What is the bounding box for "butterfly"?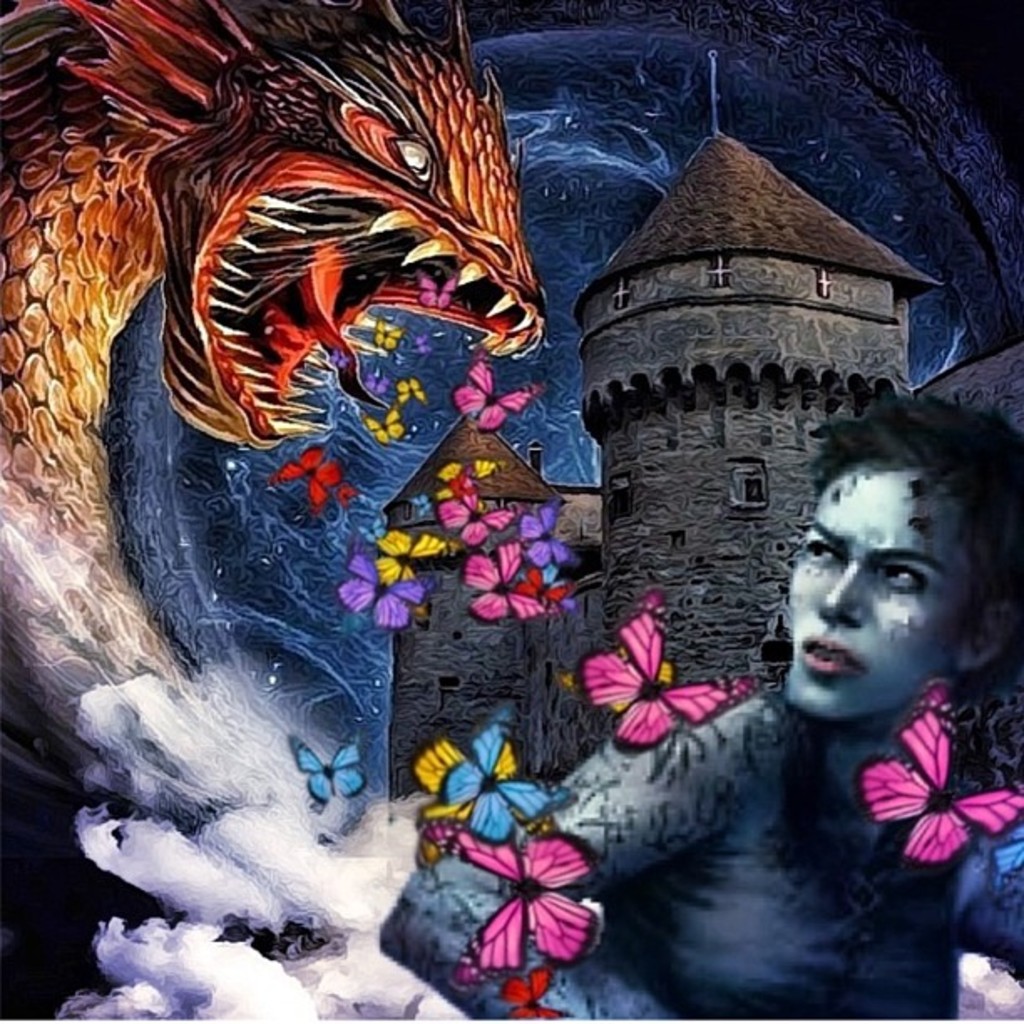
Rect(338, 554, 432, 619).
